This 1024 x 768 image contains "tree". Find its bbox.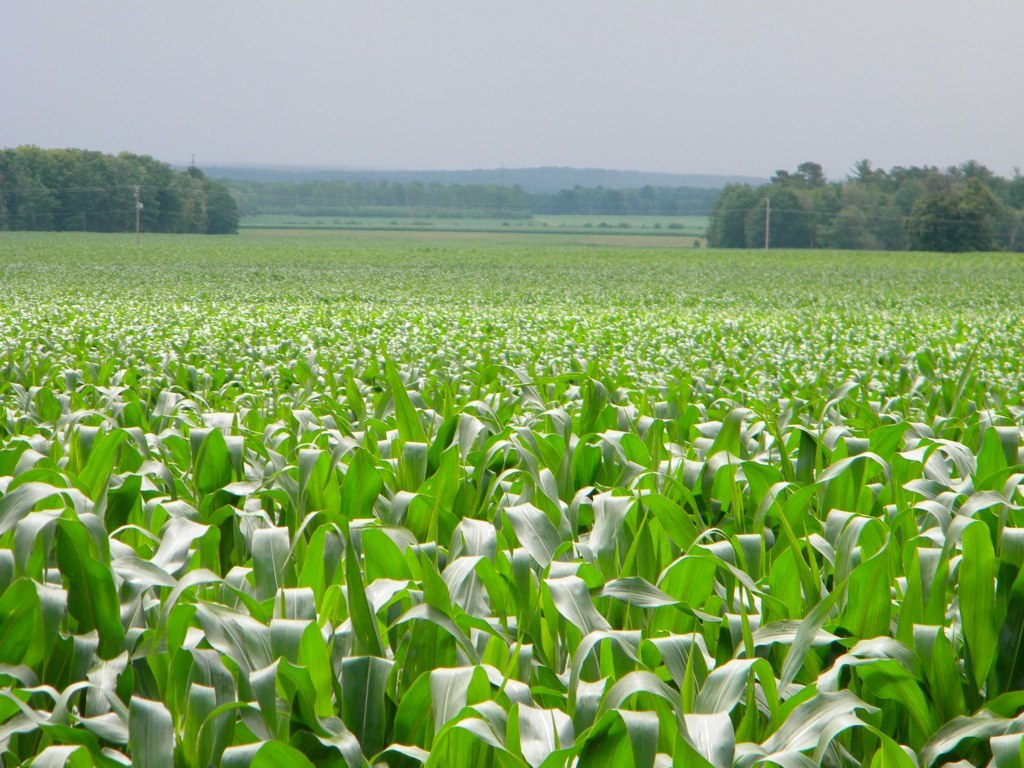
l=151, t=162, r=195, b=235.
